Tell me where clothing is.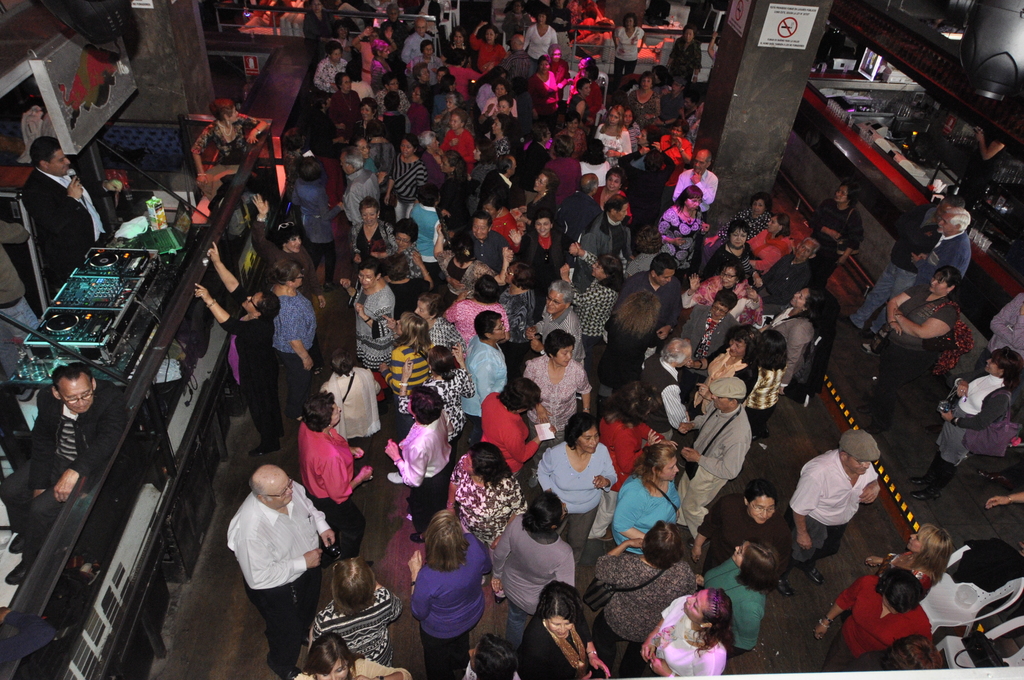
clothing is at 191:115:255:164.
